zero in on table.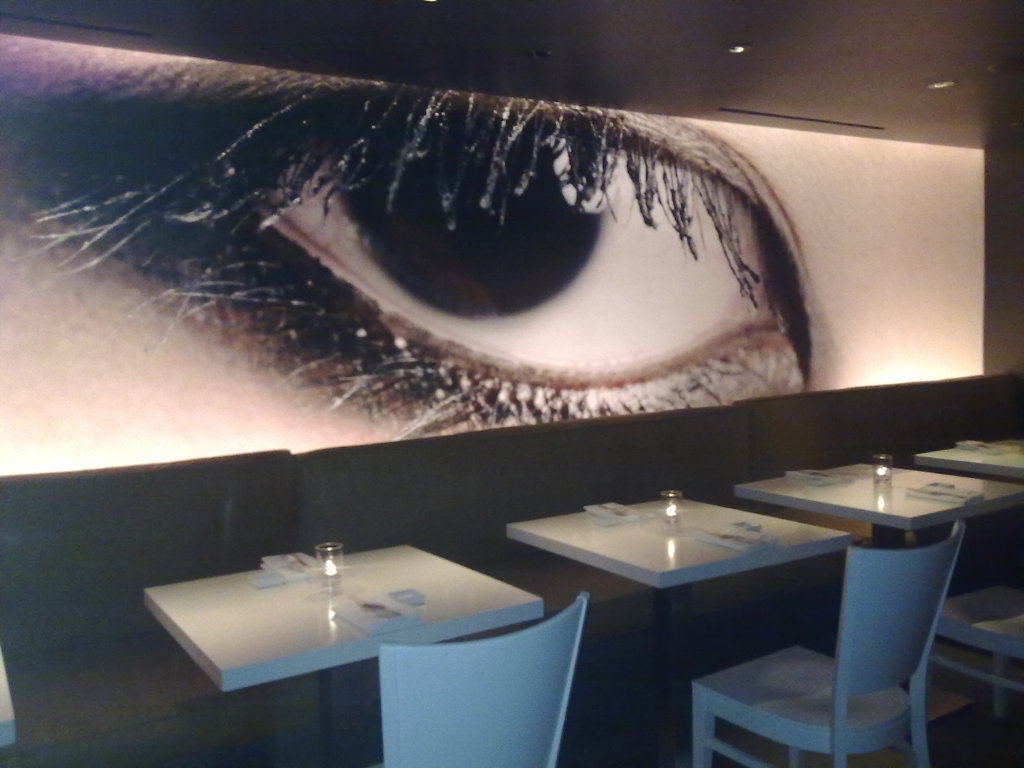
Zeroed in: bbox(124, 525, 605, 767).
